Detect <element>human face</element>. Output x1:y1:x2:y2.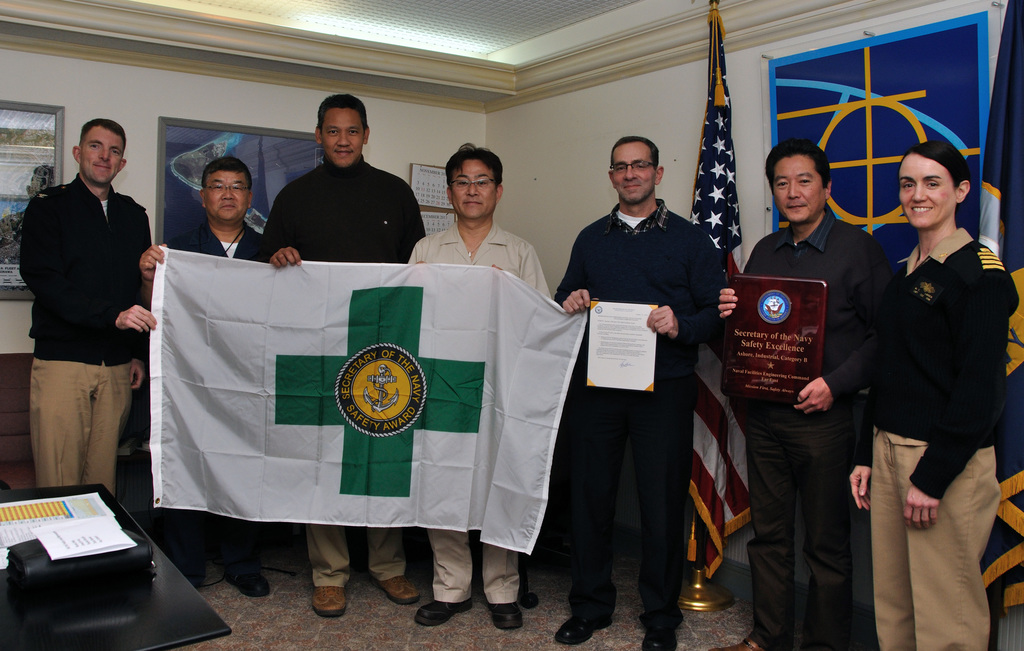
207:164:247:225.
